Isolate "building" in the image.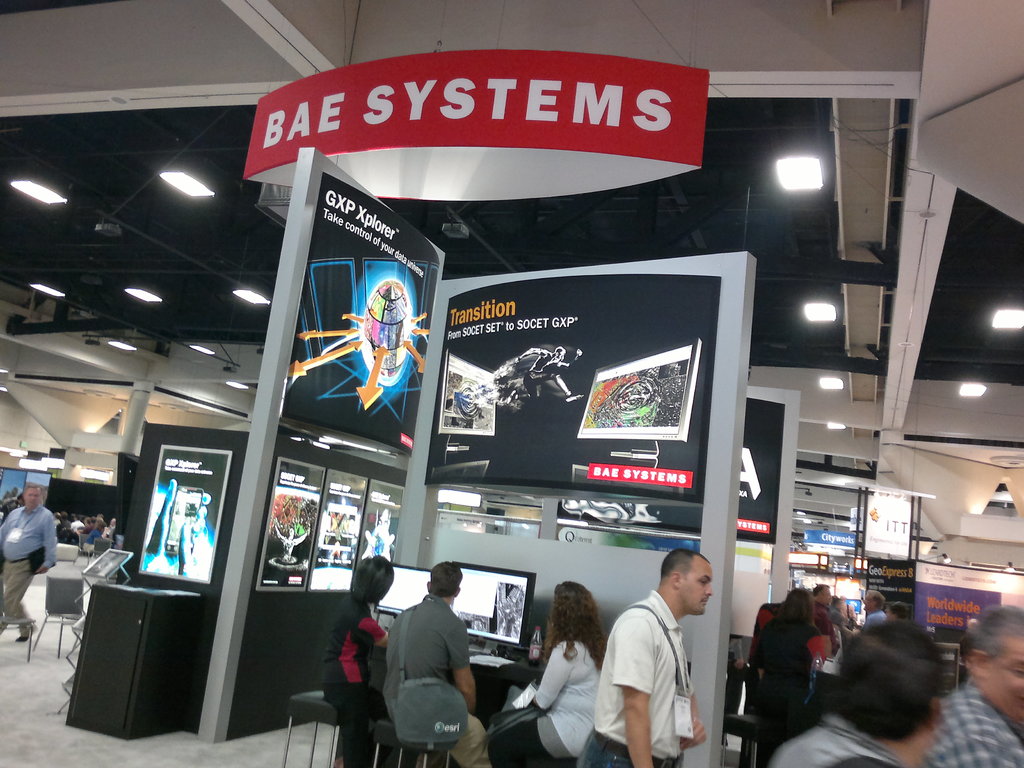
Isolated region: x1=2 y1=0 x2=1023 y2=767.
